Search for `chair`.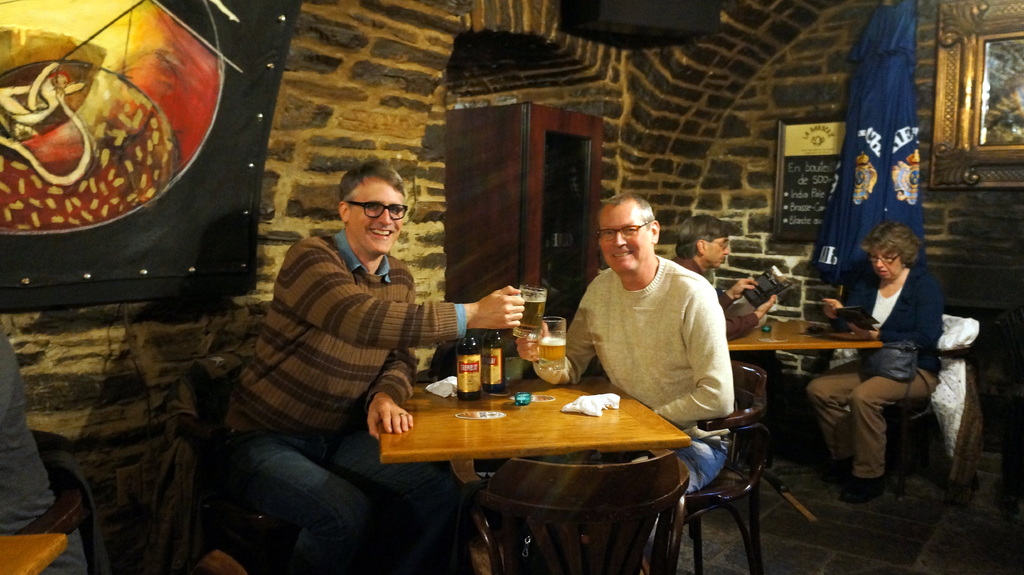
Found at x1=484 y1=457 x2=694 y2=574.
